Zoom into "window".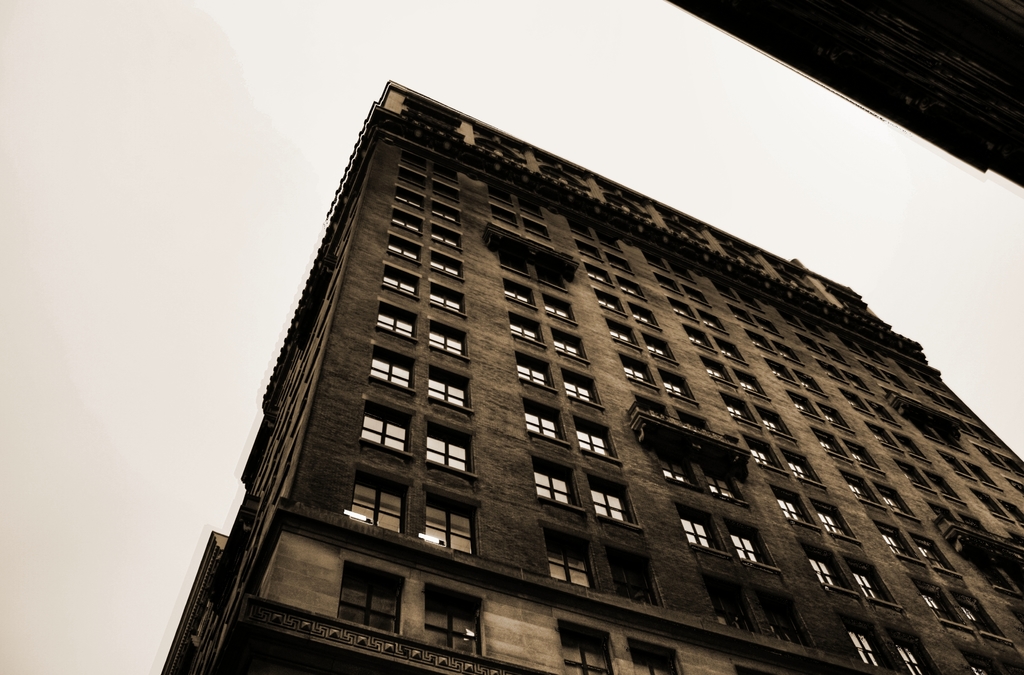
Zoom target: (732, 528, 765, 564).
